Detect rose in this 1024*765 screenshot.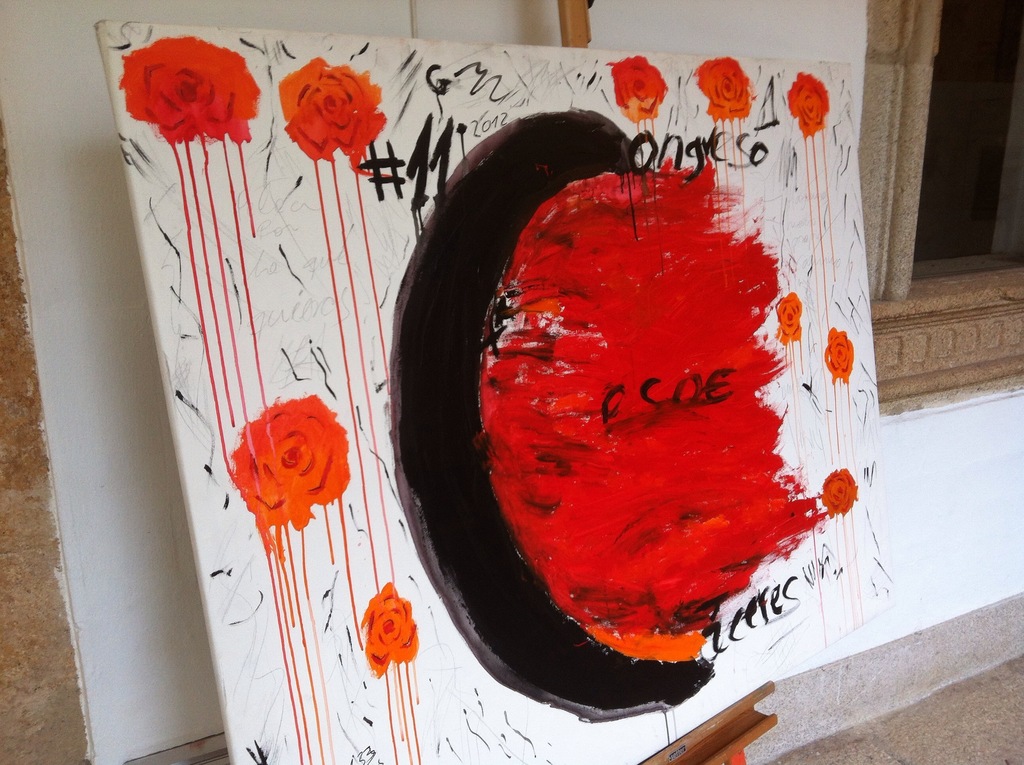
Detection: (x1=118, y1=38, x2=262, y2=144).
